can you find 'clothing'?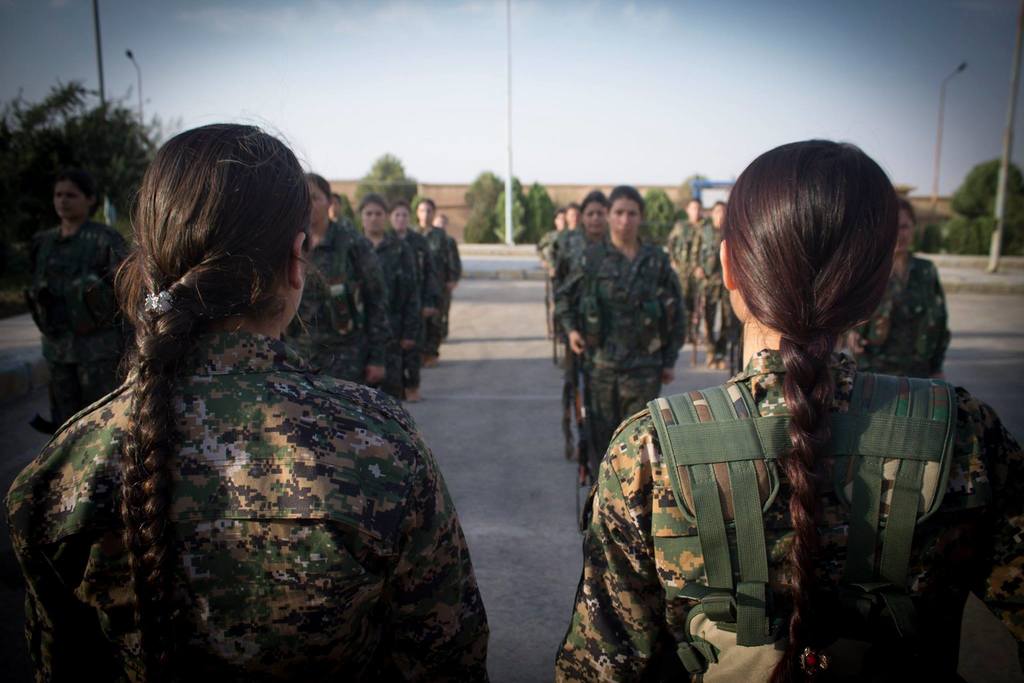
Yes, bounding box: 556,239,685,489.
